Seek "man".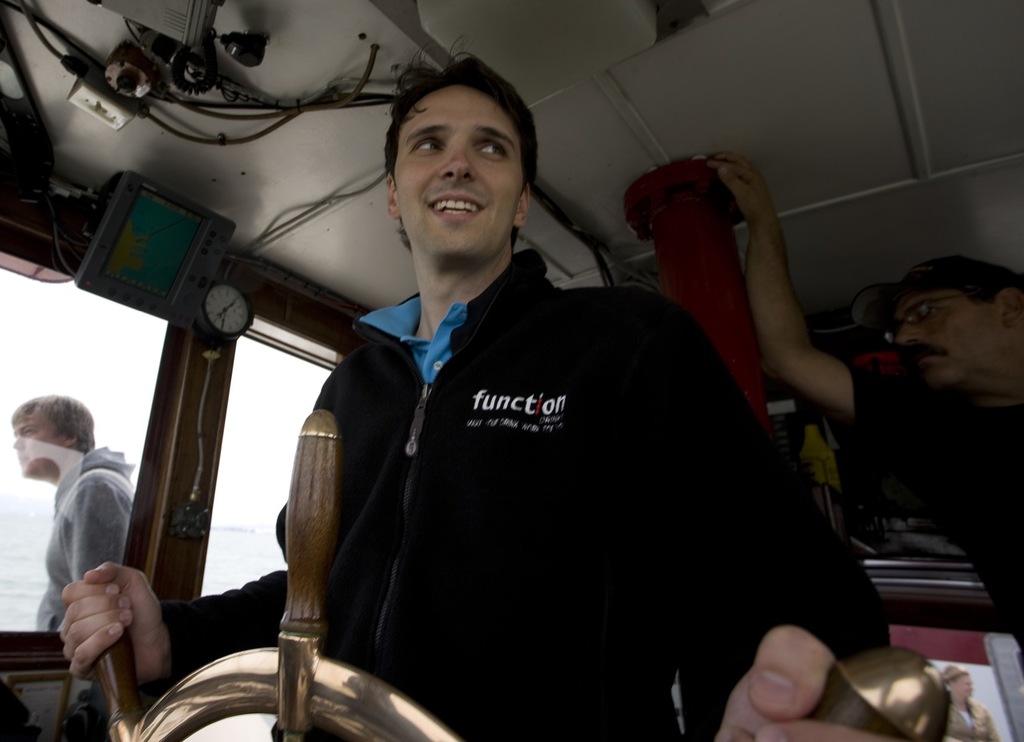
box(2, 393, 147, 633).
